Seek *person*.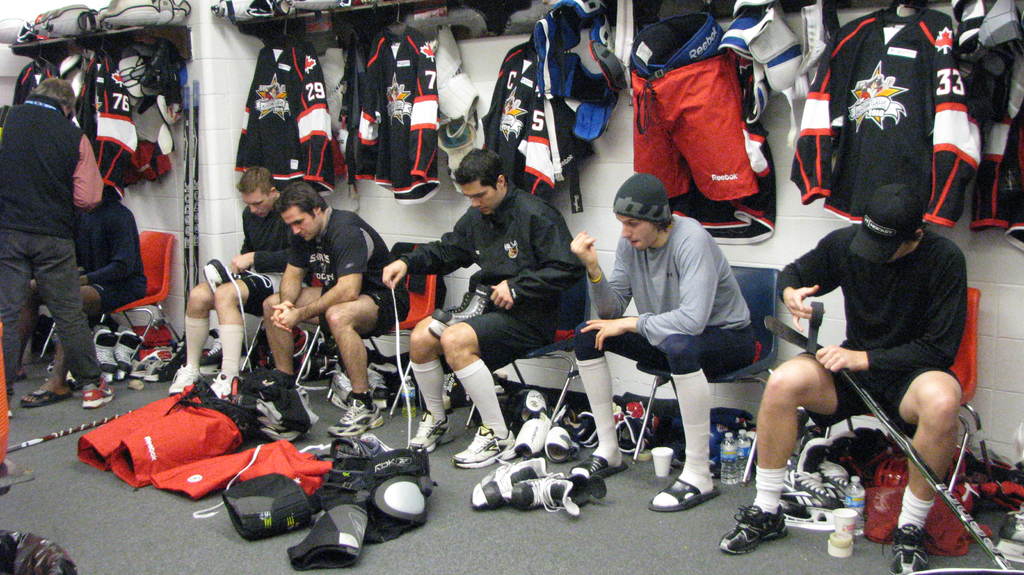
box(372, 149, 579, 471).
